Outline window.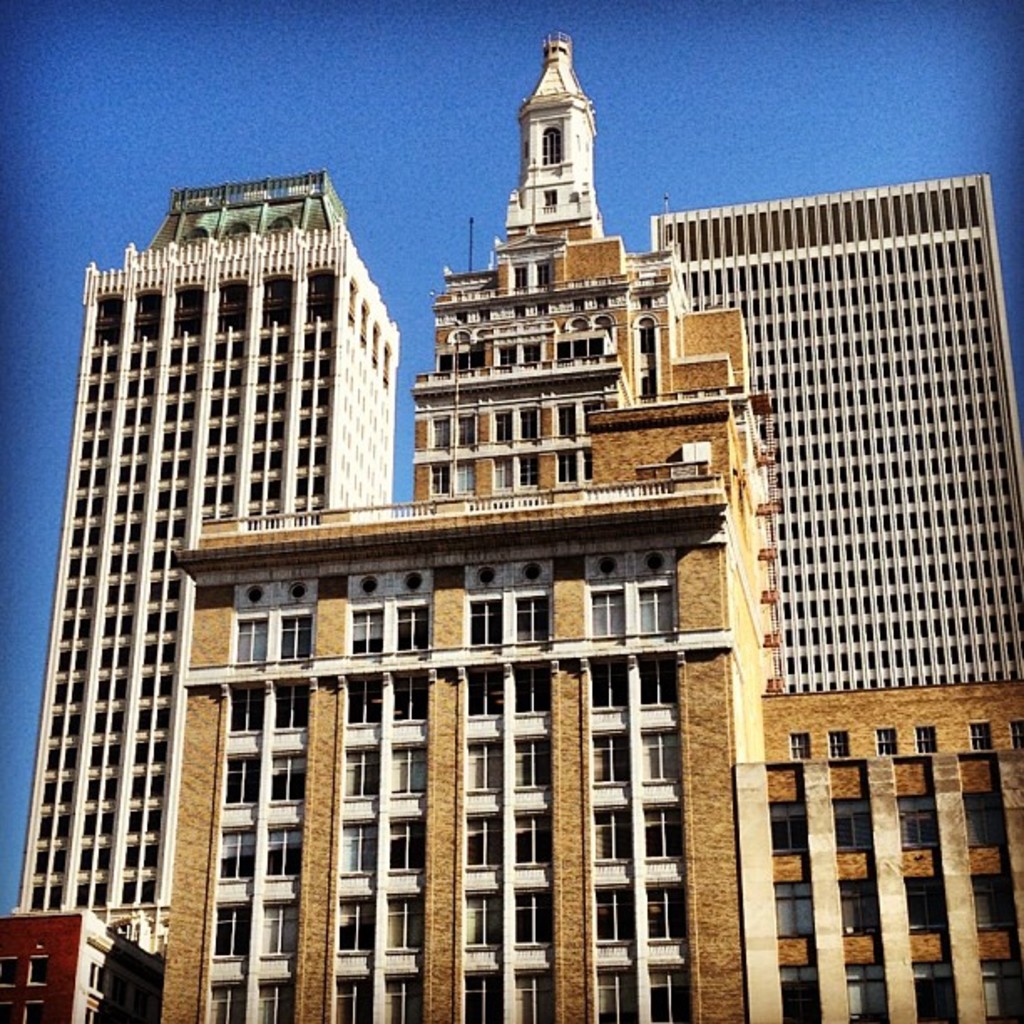
Outline: bbox=[905, 873, 947, 930].
